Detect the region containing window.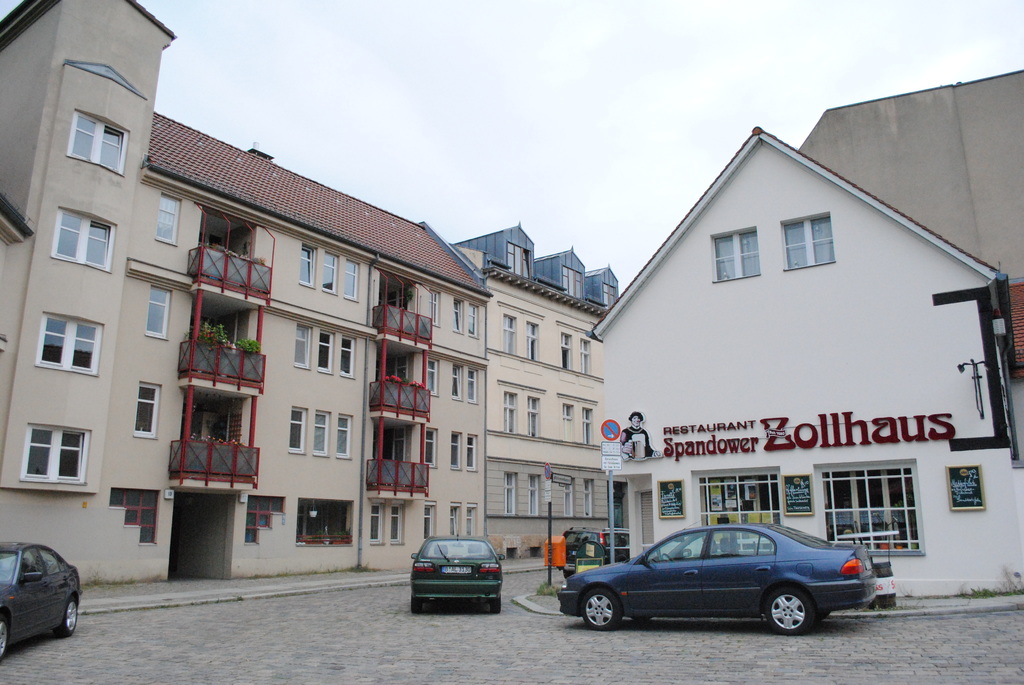
crop(451, 430, 460, 470).
